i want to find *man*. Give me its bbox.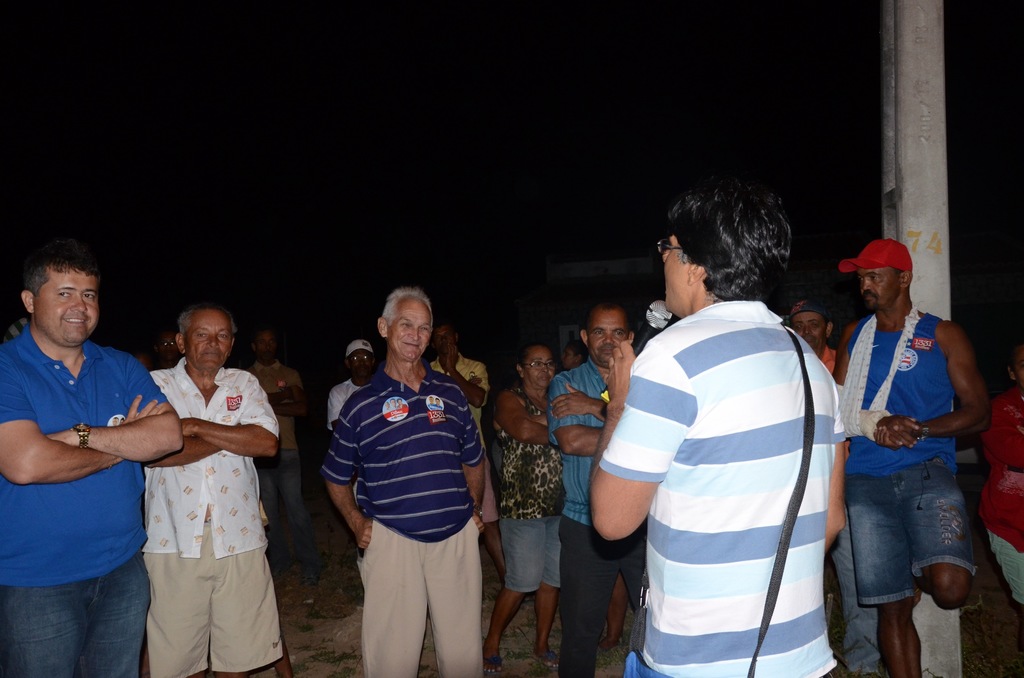
<bbox>0, 313, 167, 677</bbox>.
